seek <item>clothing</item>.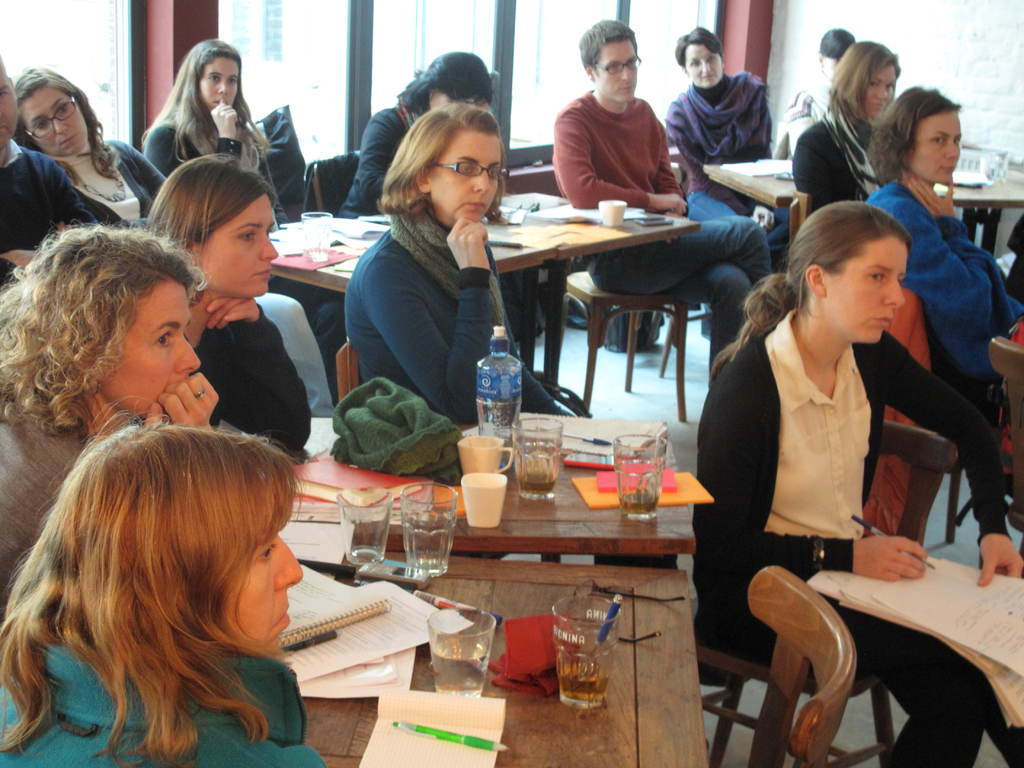
(x1=342, y1=95, x2=421, y2=209).
